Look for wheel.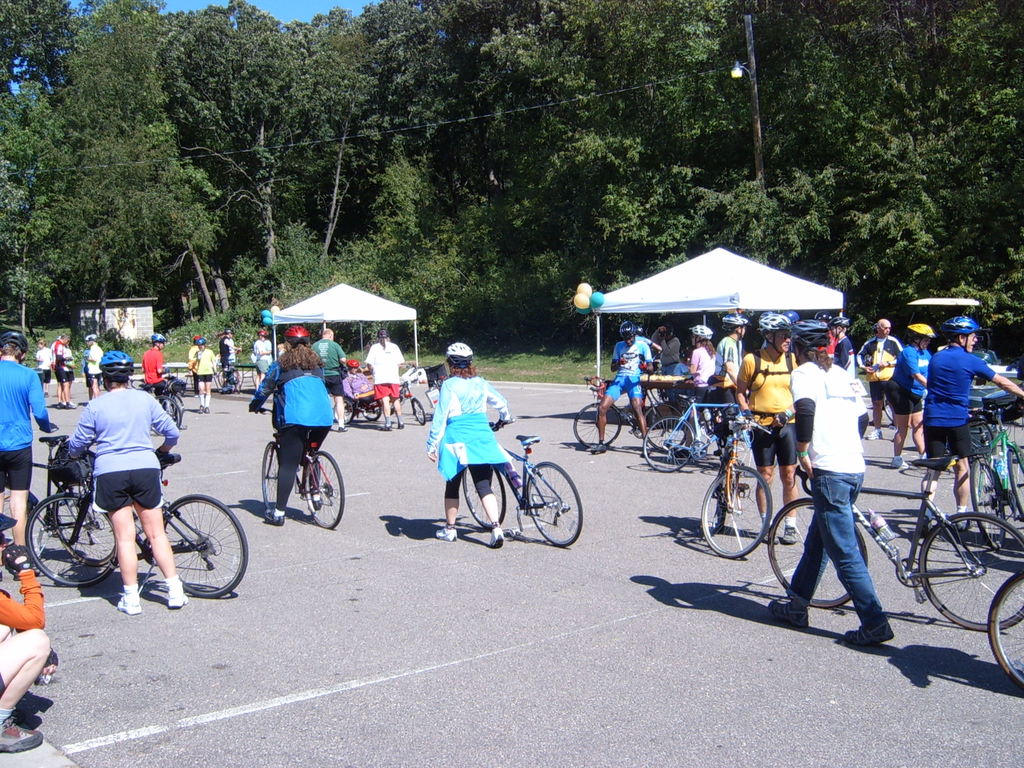
Found: pyautogui.locateOnScreen(916, 510, 1023, 629).
